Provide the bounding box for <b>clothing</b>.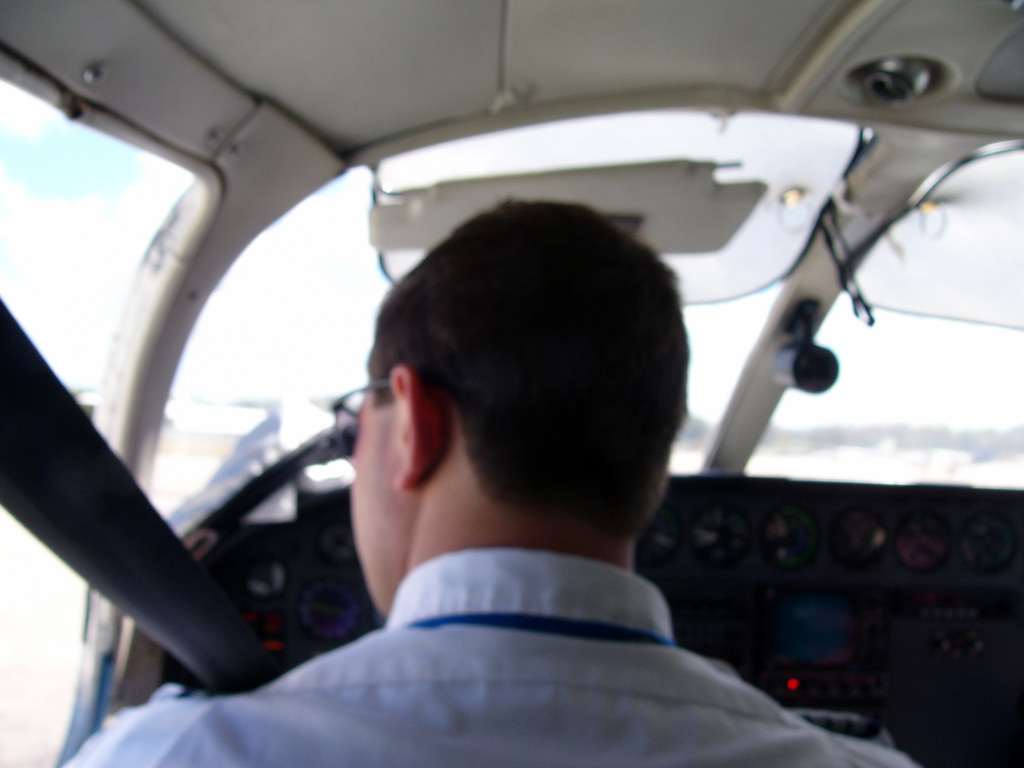
detection(54, 544, 918, 767).
